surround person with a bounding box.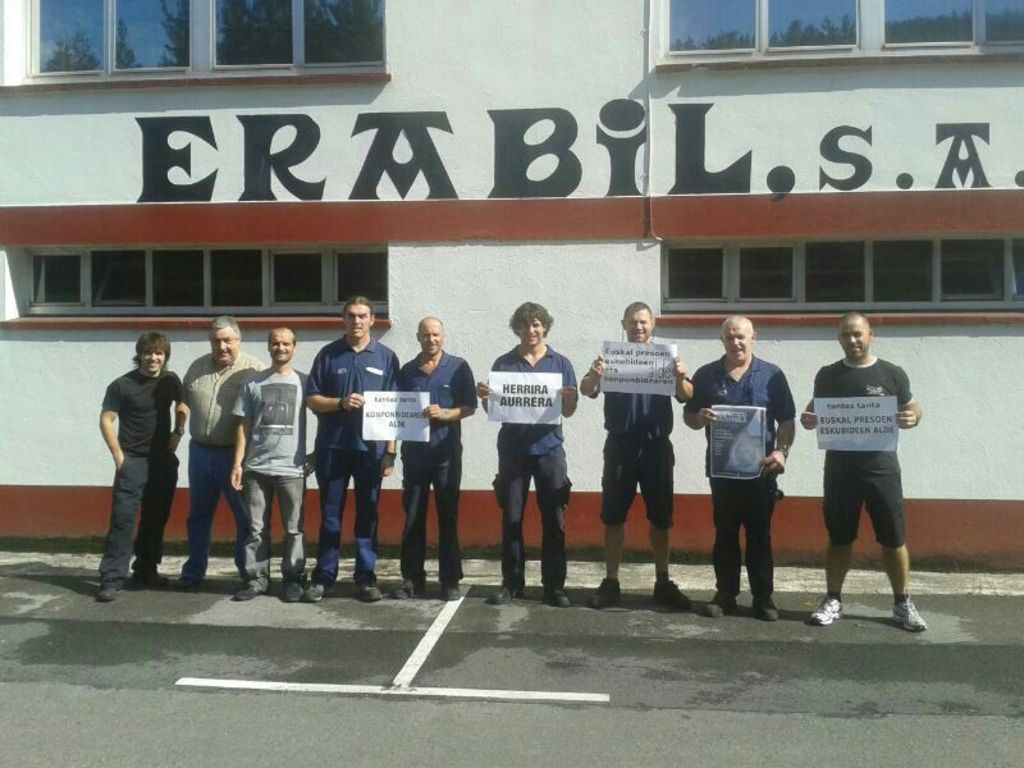
bbox=(582, 293, 694, 607).
